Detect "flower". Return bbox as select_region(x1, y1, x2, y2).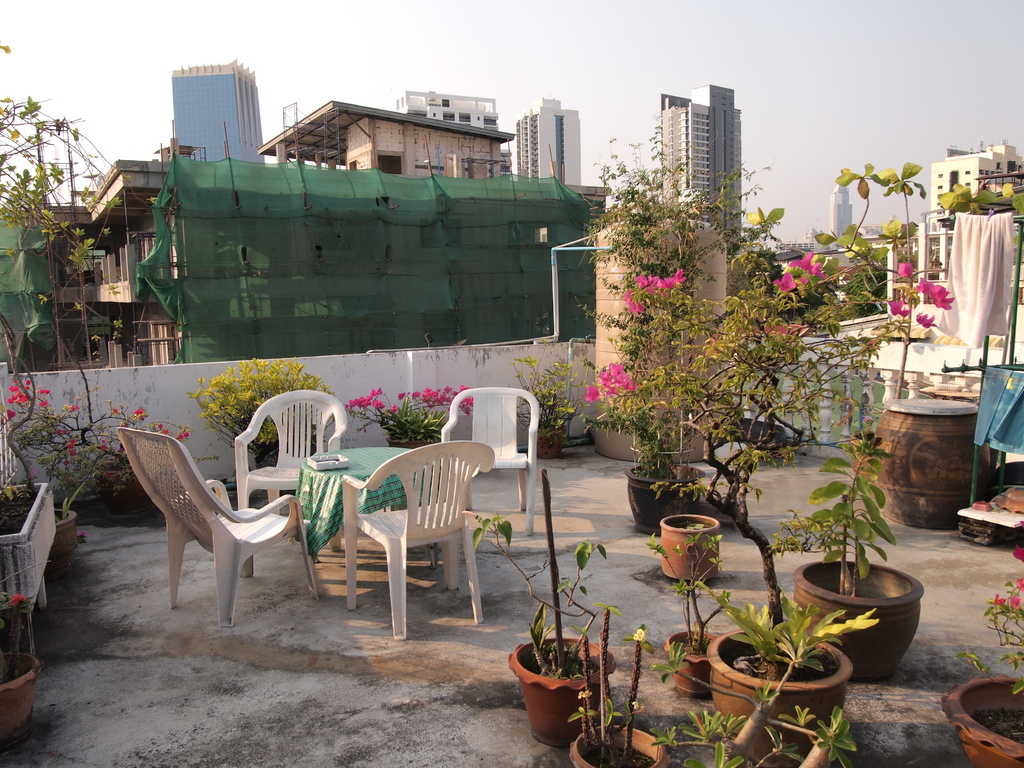
select_region(75, 530, 90, 538).
